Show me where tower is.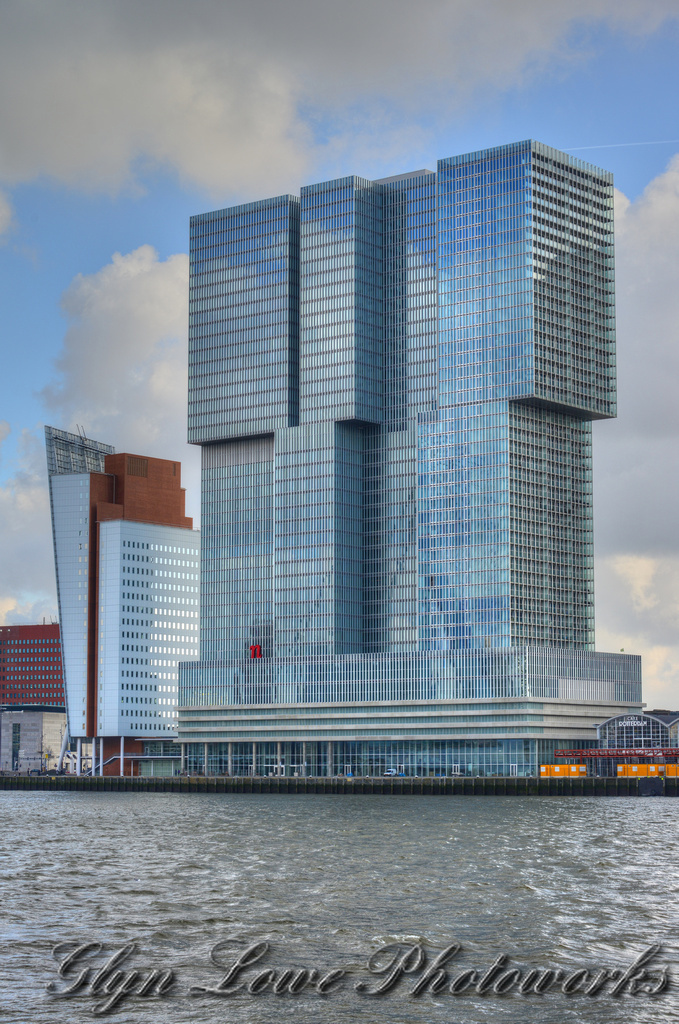
tower is at 204,119,592,687.
